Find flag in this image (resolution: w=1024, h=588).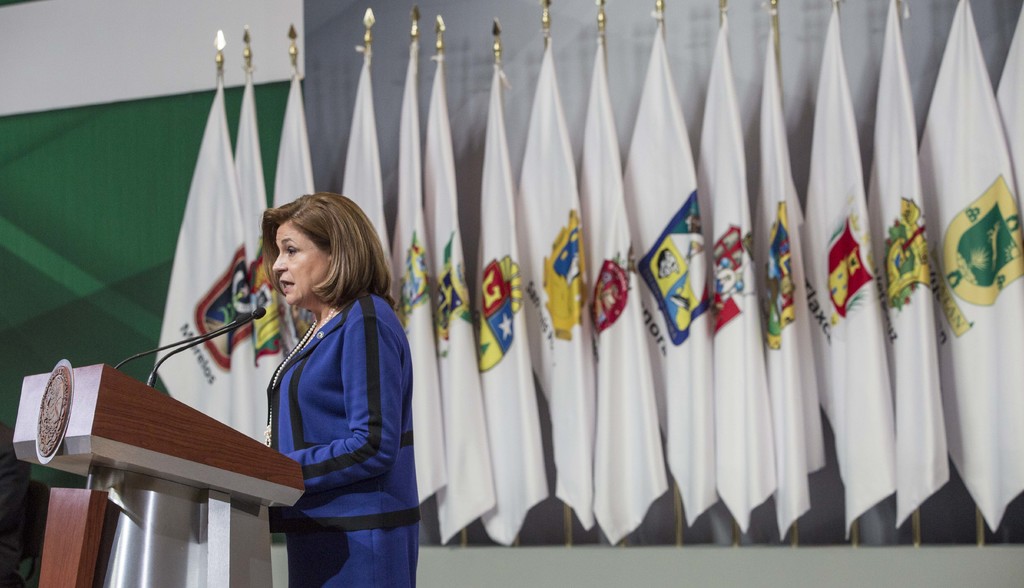
detection(571, 31, 675, 549).
